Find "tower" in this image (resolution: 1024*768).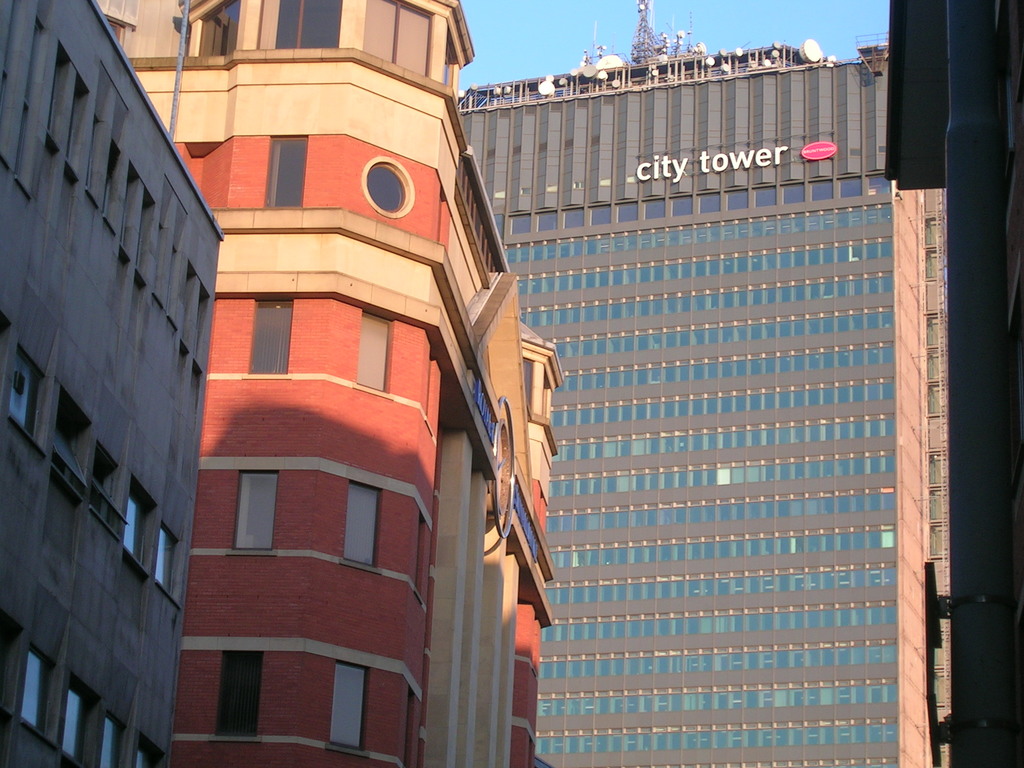
select_region(1, 0, 235, 762).
